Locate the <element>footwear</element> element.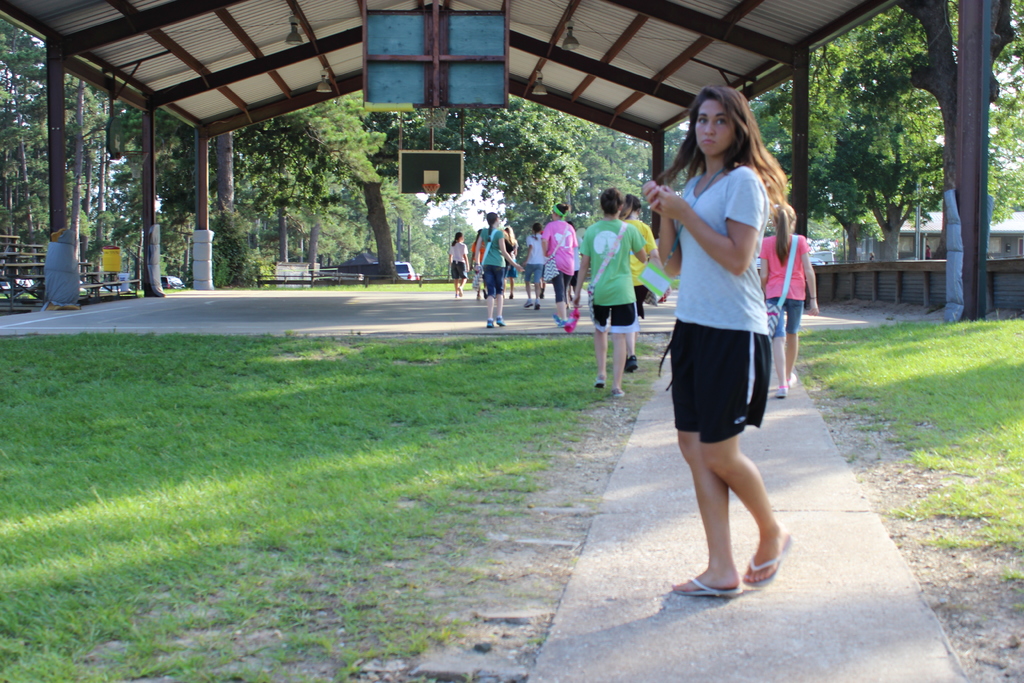
Element bbox: bbox=[744, 536, 792, 585].
